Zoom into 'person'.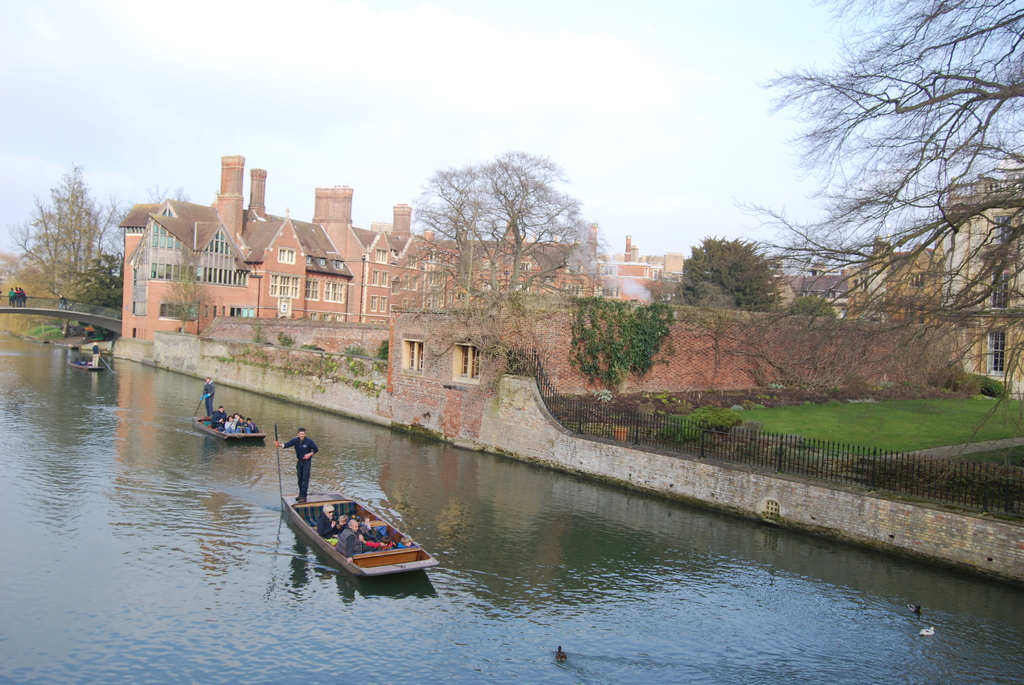
Zoom target: bbox=(365, 534, 394, 553).
